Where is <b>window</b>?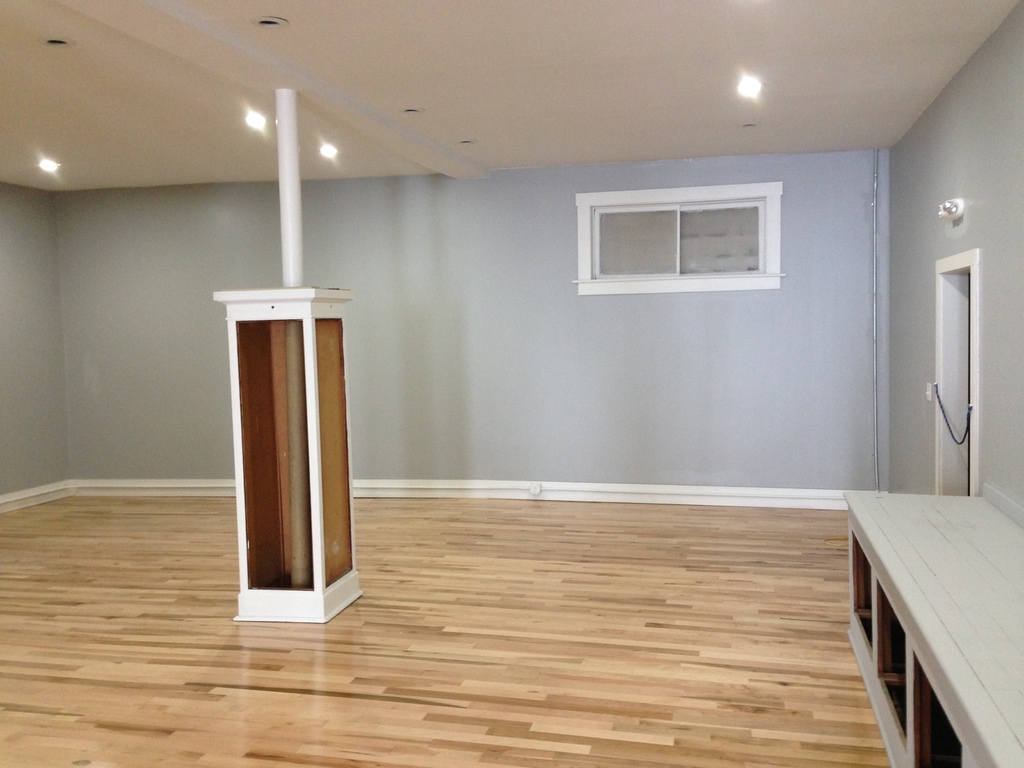
select_region(563, 169, 760, 292).
